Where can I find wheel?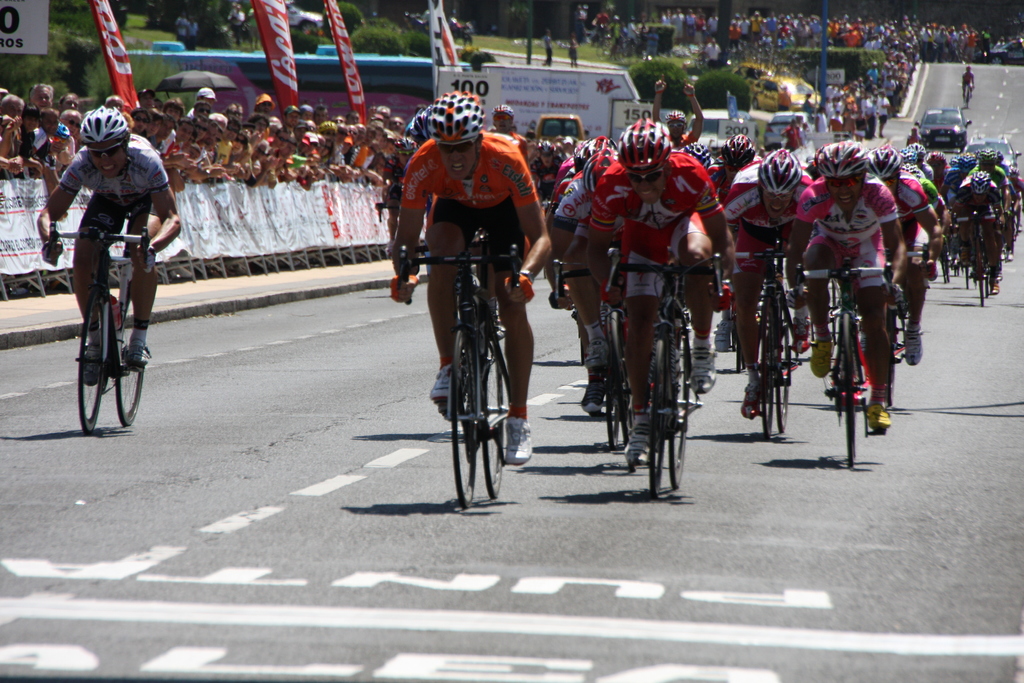
You can find it at detection(450, 330, 476, 509).
